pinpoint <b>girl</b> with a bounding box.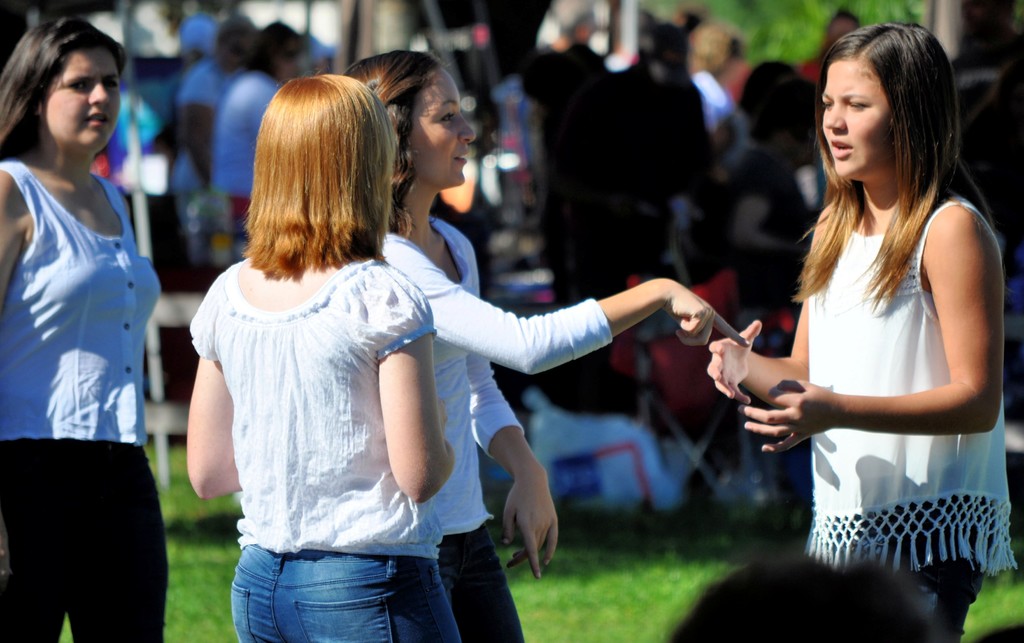
{"left": 0, "top": 14, "right": 170, "bottom": 642}.
